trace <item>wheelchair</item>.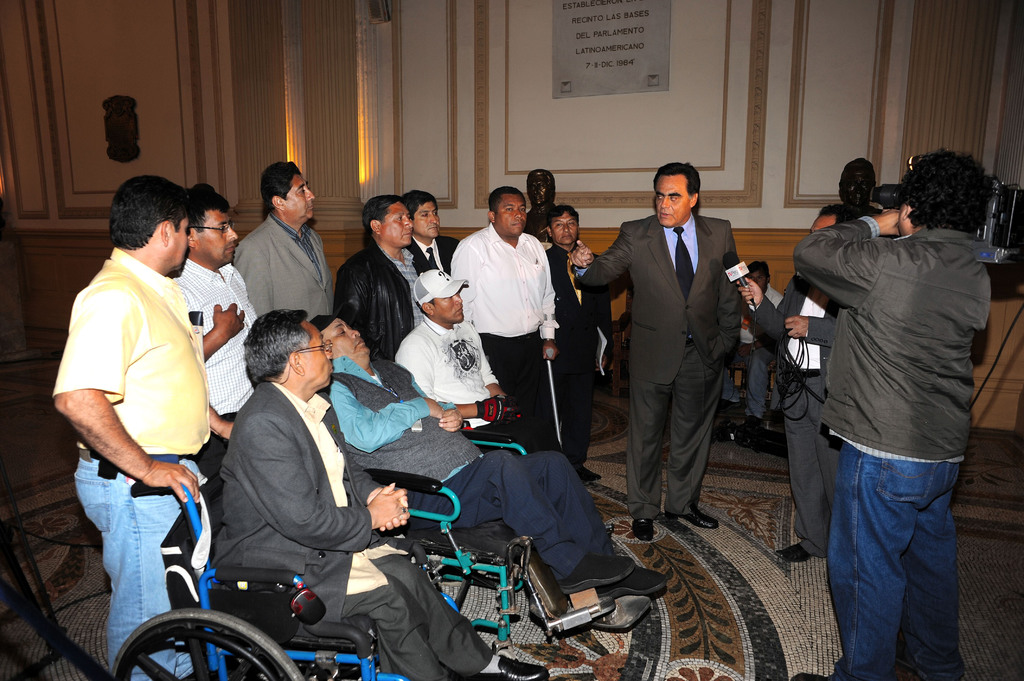
Traced to (335, 430, 657, 652).
